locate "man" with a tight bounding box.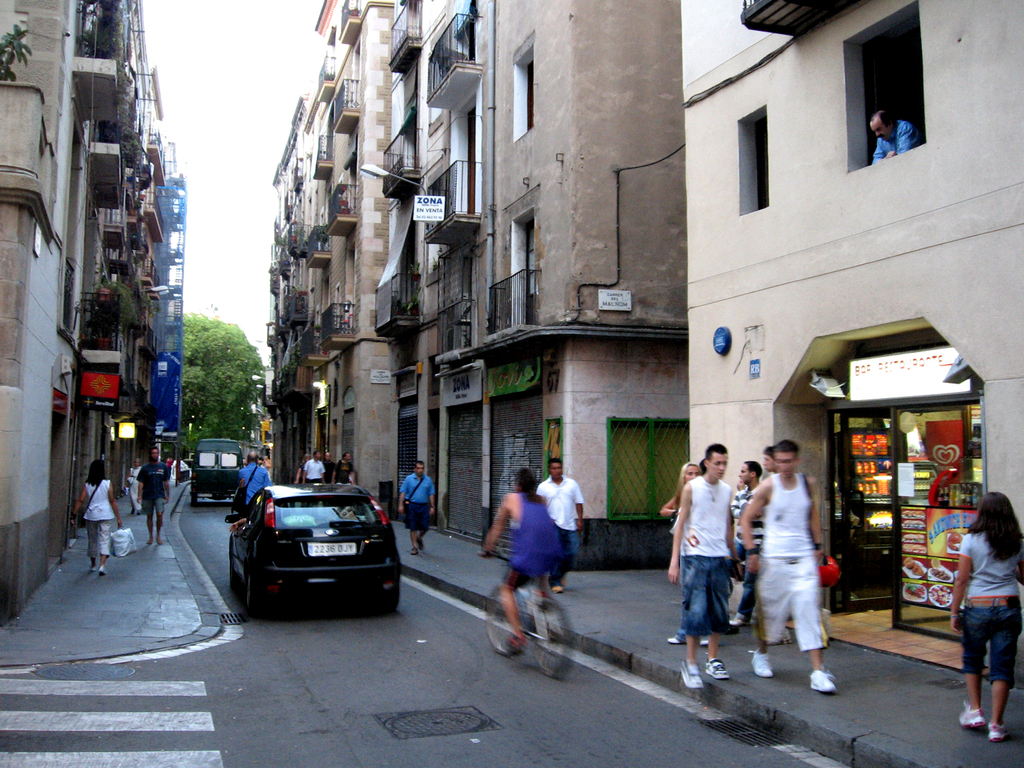
733, 458, 772, 638.
